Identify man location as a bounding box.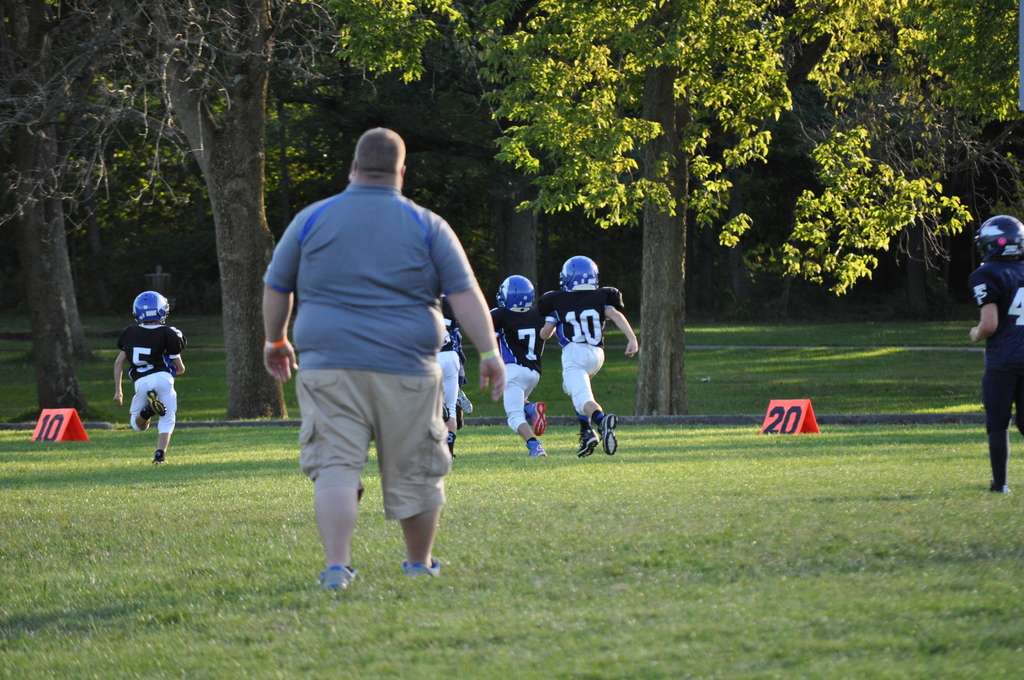
<region>264, 124, 490, 608</region>.
